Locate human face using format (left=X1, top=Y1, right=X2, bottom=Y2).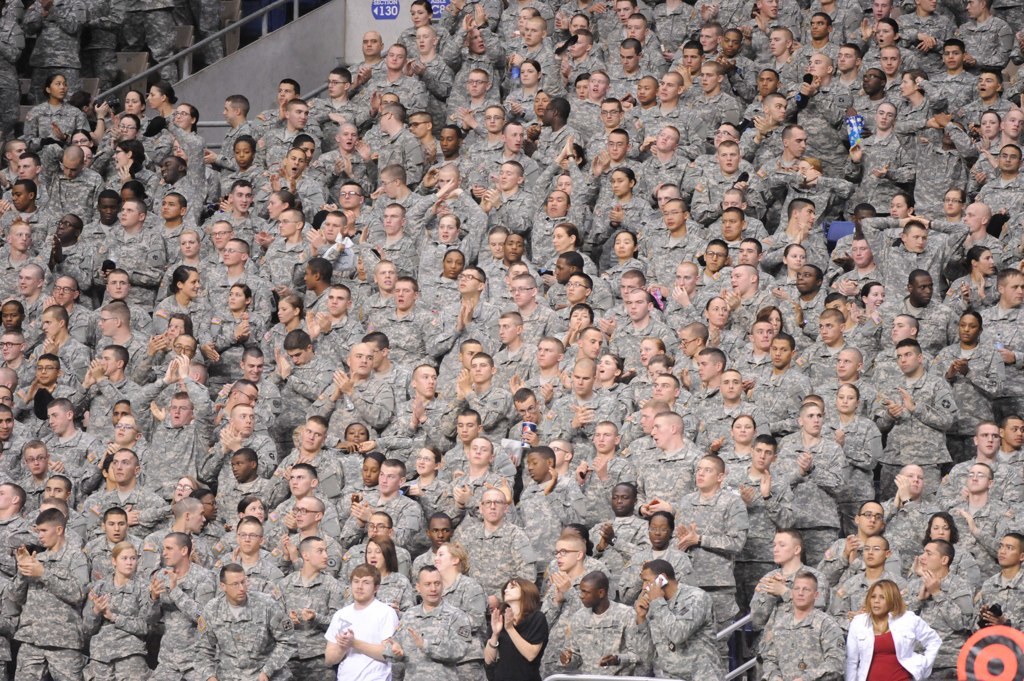
(left=377, top=204, right=401, bottom=235).
